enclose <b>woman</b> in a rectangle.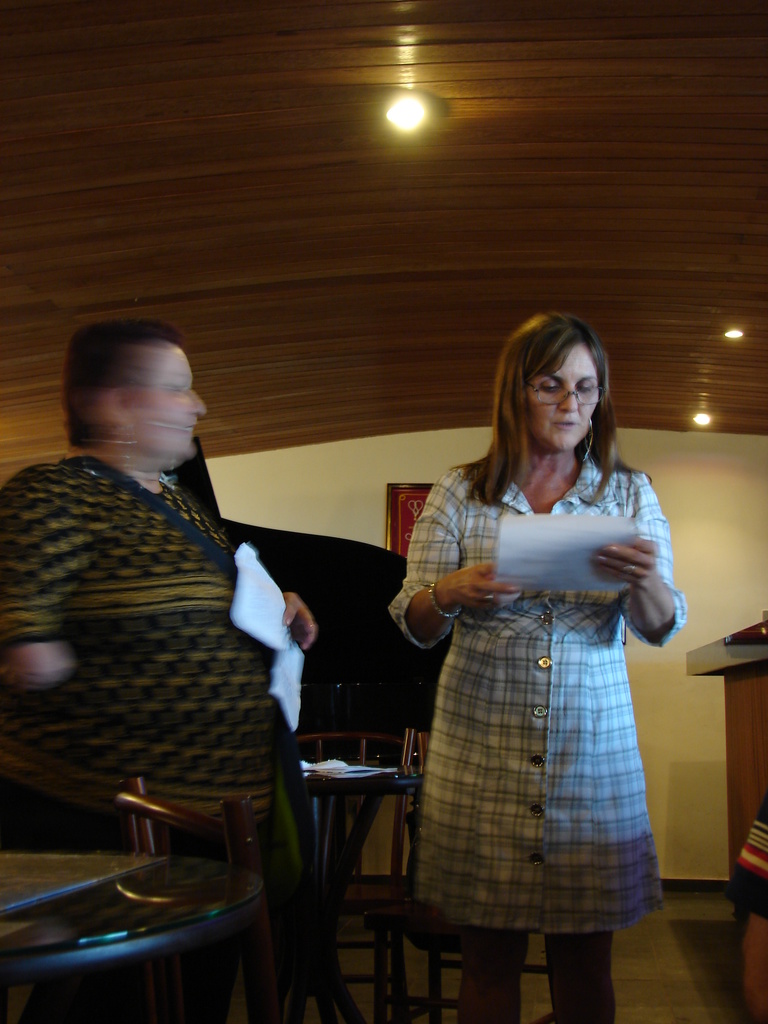
l=0, t=312, r=365, b=1023.
